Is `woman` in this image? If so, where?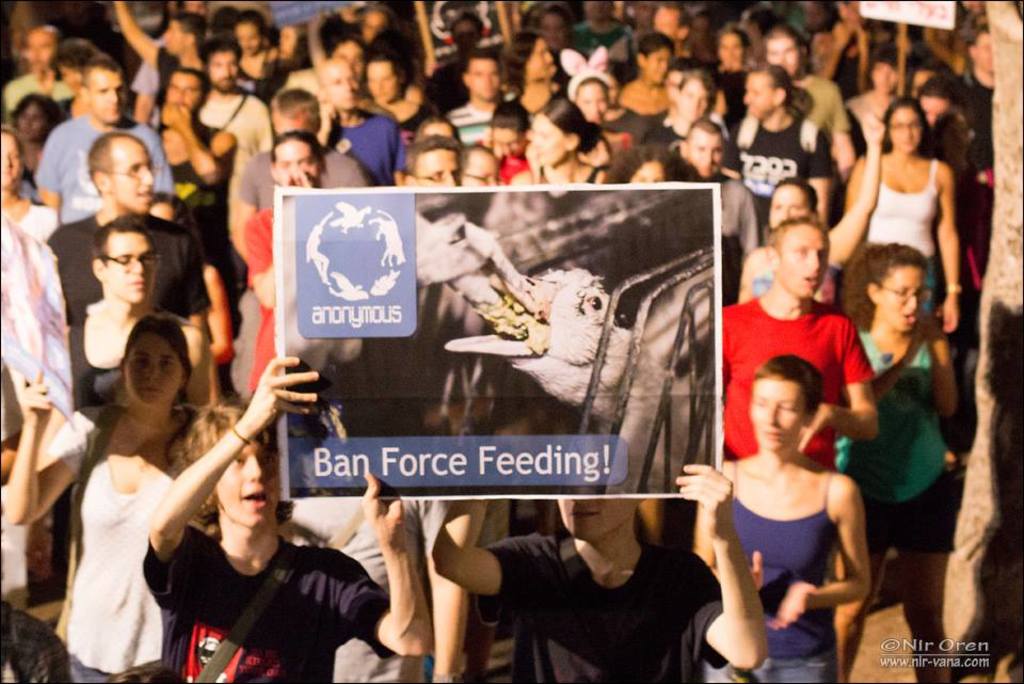
Yes, at box=[528, 100, 611, 186].
